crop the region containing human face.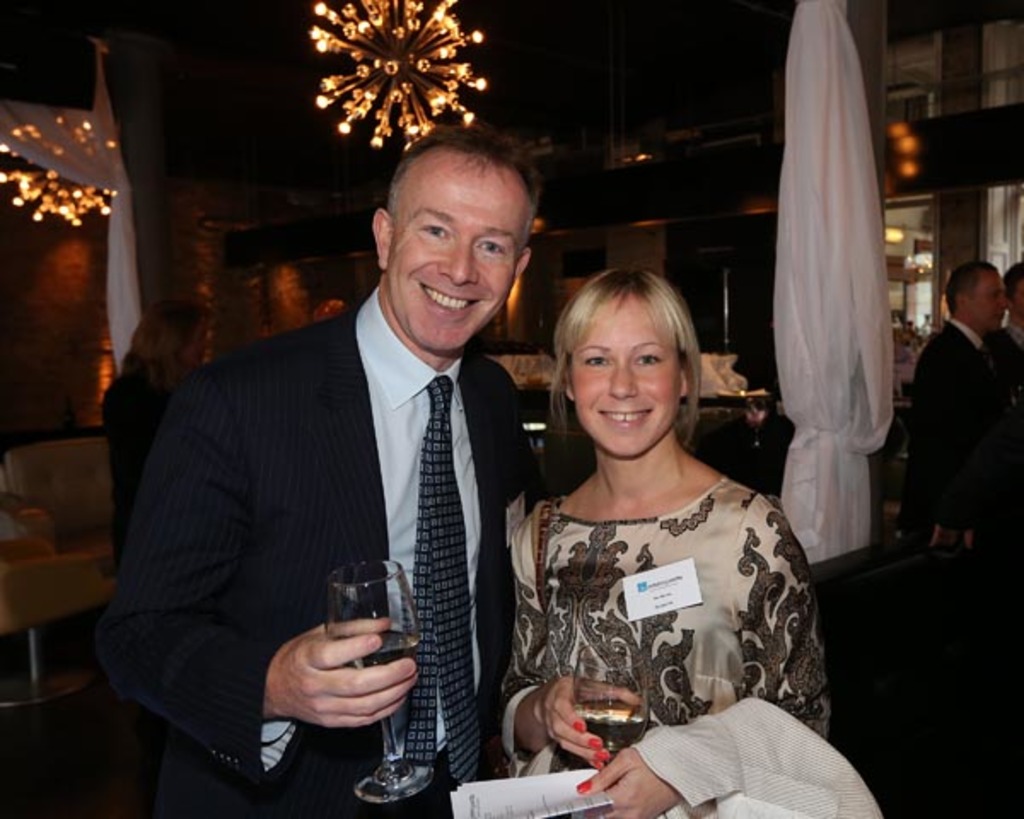
Crop region: l=966, t=266, r=1004, b=322.
